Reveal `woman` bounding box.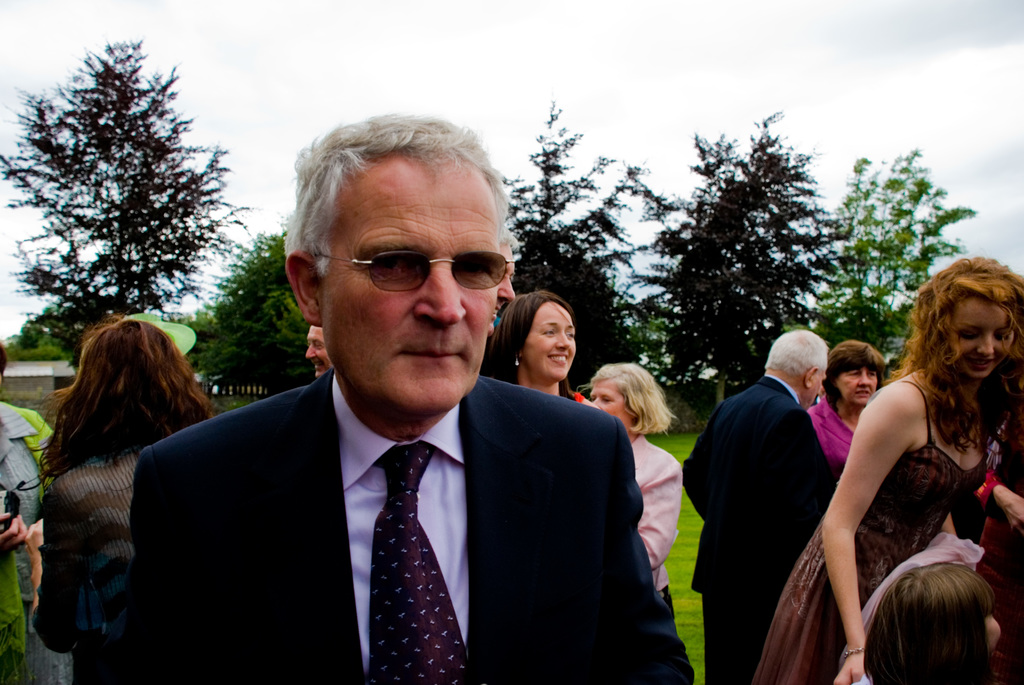
Revealed: (x1=552, y1=300, x2=682, y2=596).
